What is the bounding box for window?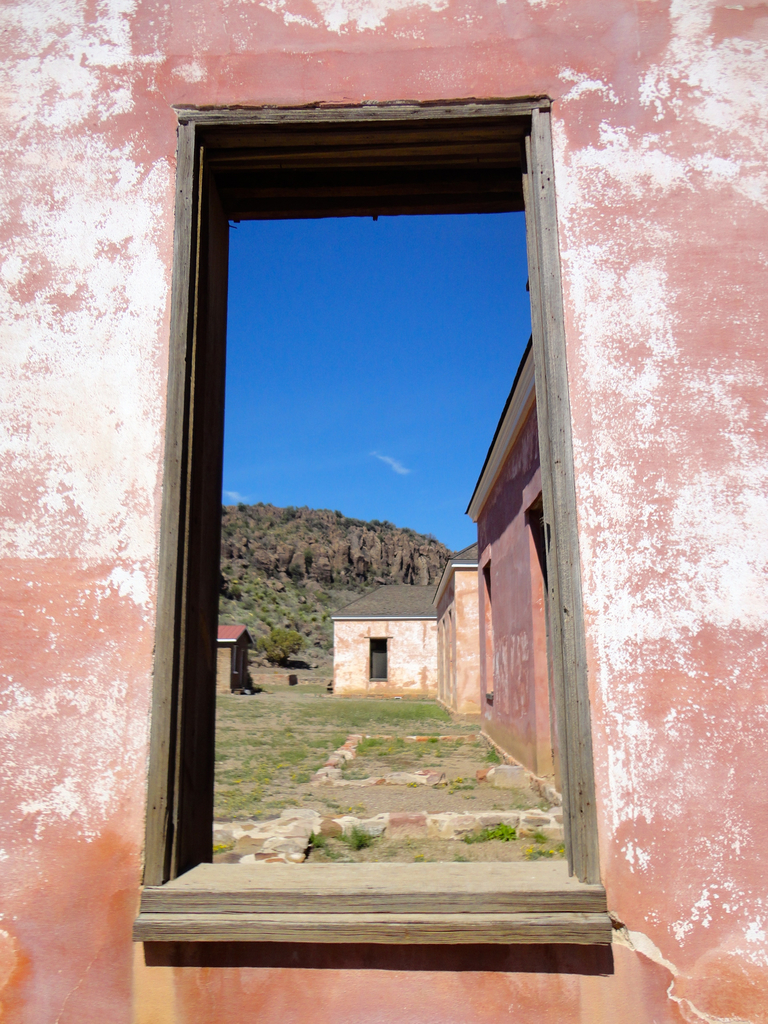
BBox(364, 639, 387, 681).
